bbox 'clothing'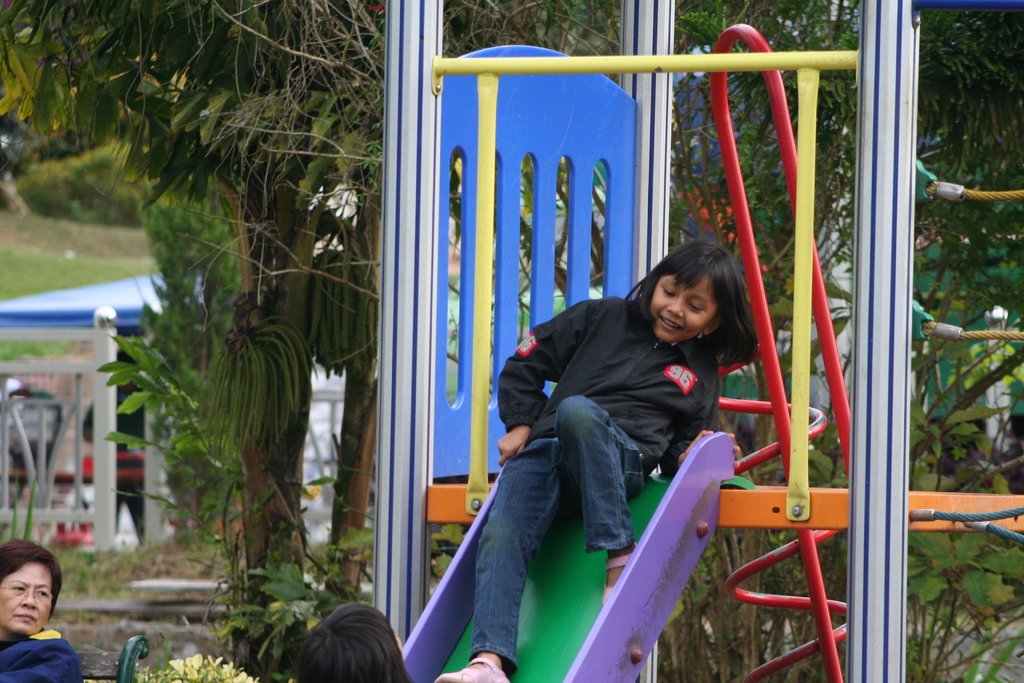
{"left": 460, "top": 300, "right": 742, "bottom": 668}
